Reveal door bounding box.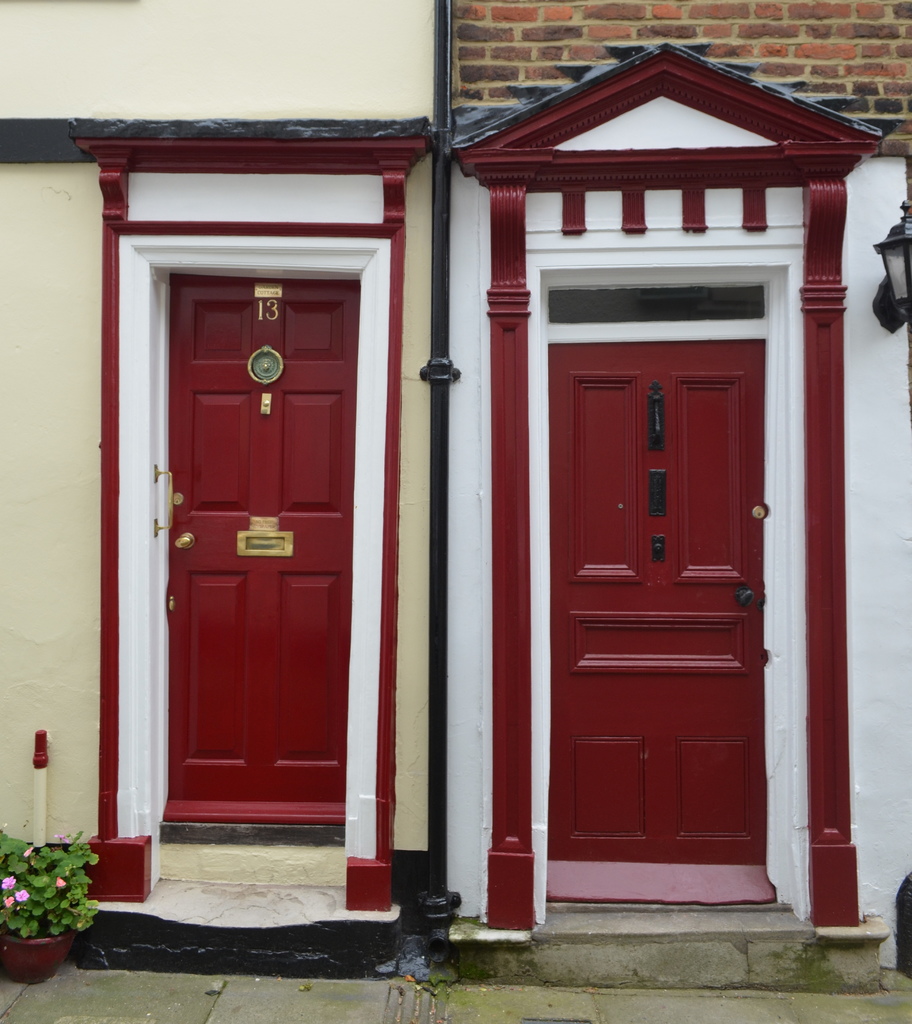
Revealed: 167/278/346/827.
